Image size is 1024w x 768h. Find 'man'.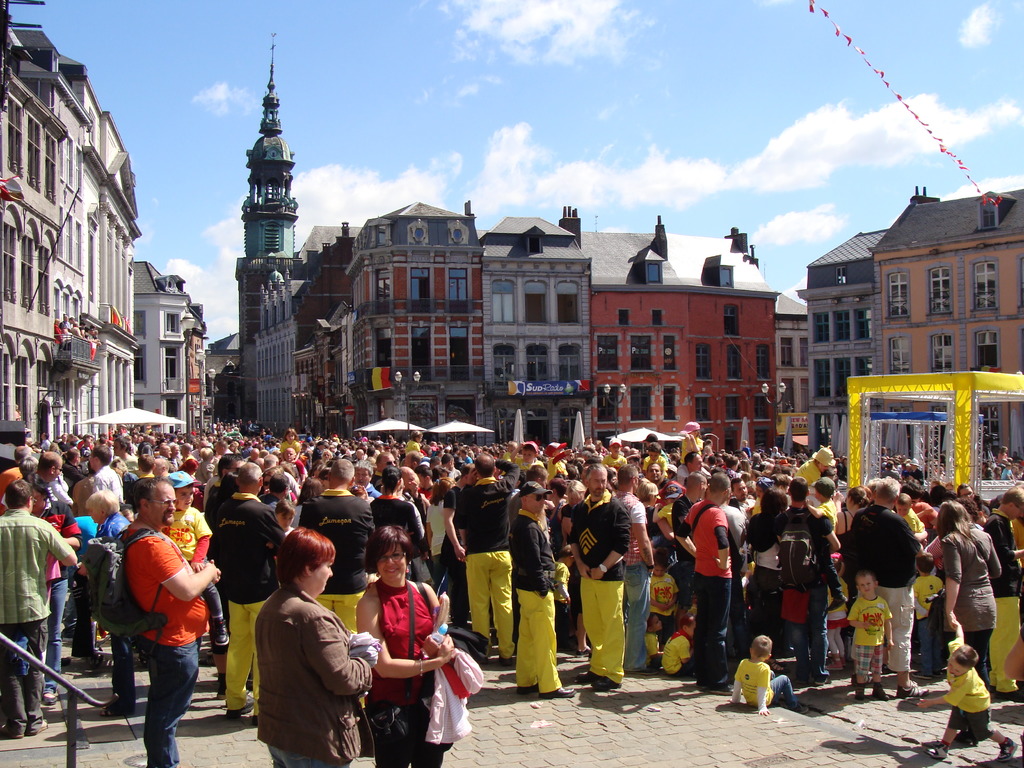
detection(304, 458, 375, 638).
